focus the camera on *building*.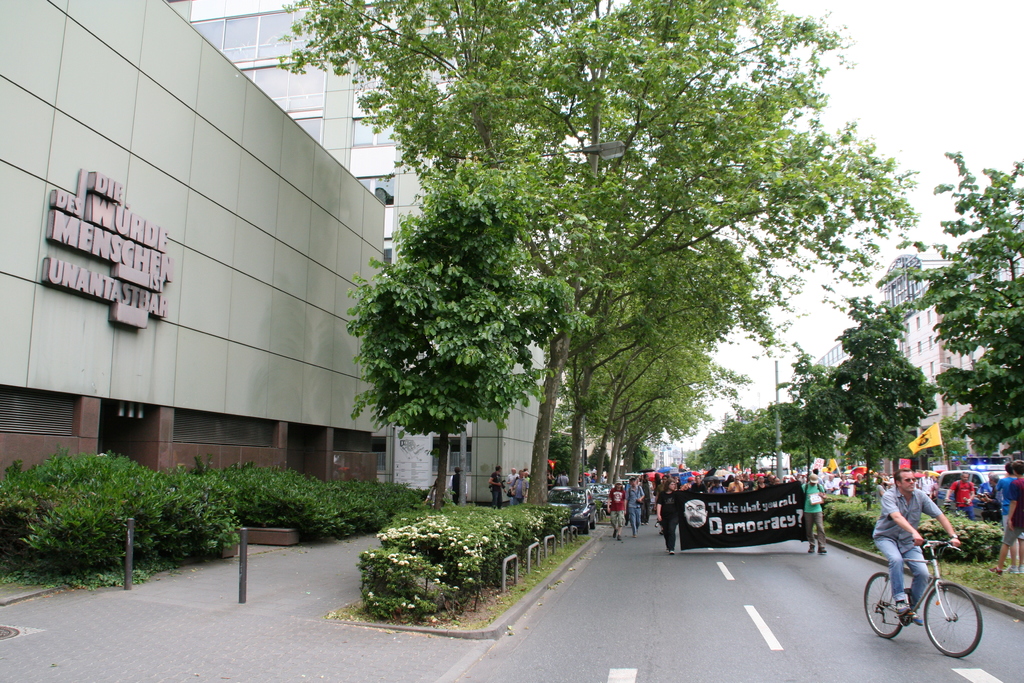
Focus region: l=805, t=254, r=1023, b=457.
